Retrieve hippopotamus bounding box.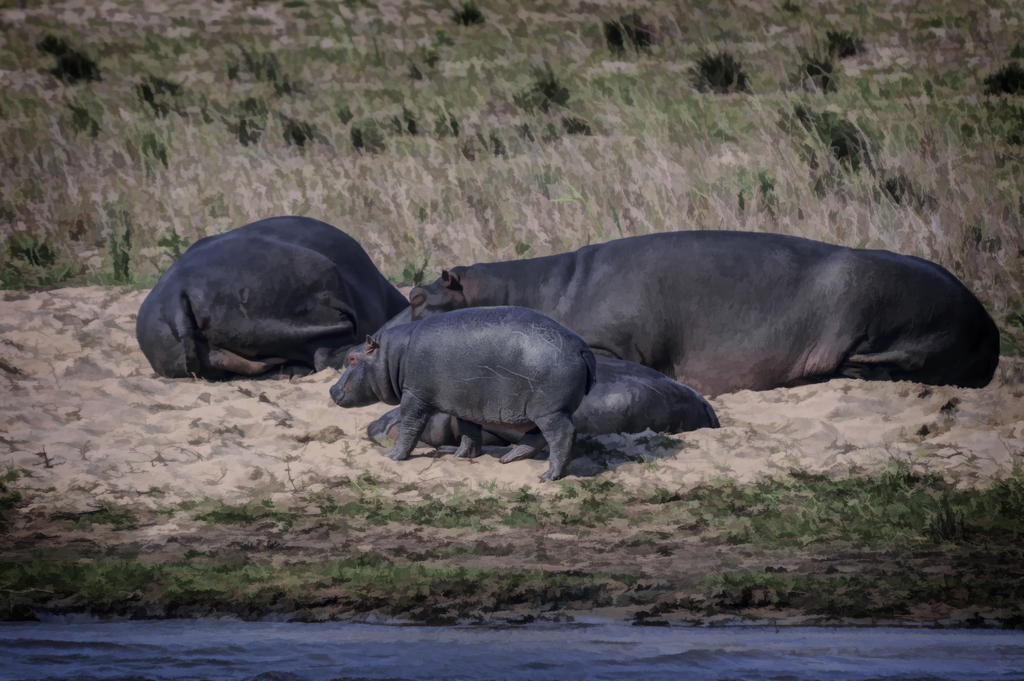
Bounding box: 135:214:408:374.
